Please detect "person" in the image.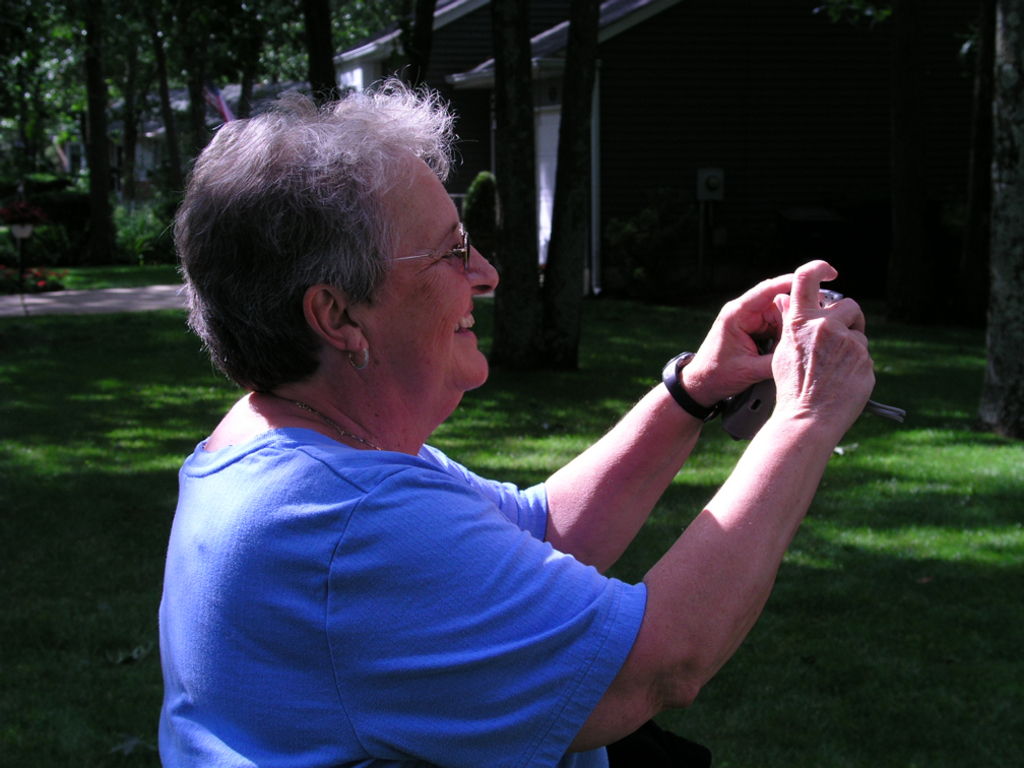
rect(158, 63, 876, 767).
